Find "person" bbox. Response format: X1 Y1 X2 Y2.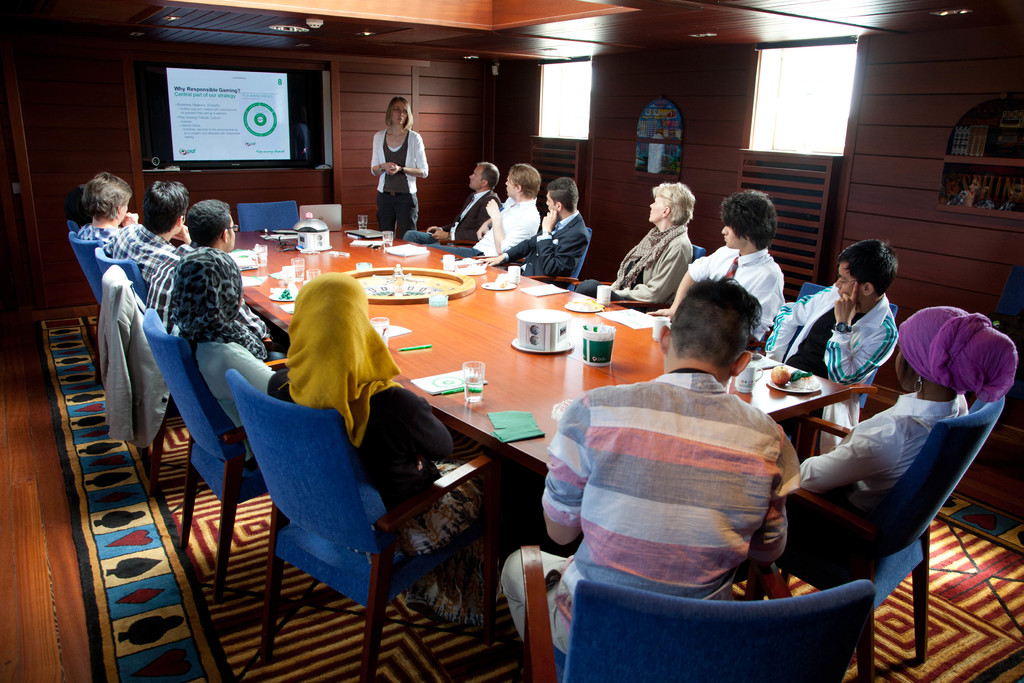
168 243 289 462.
